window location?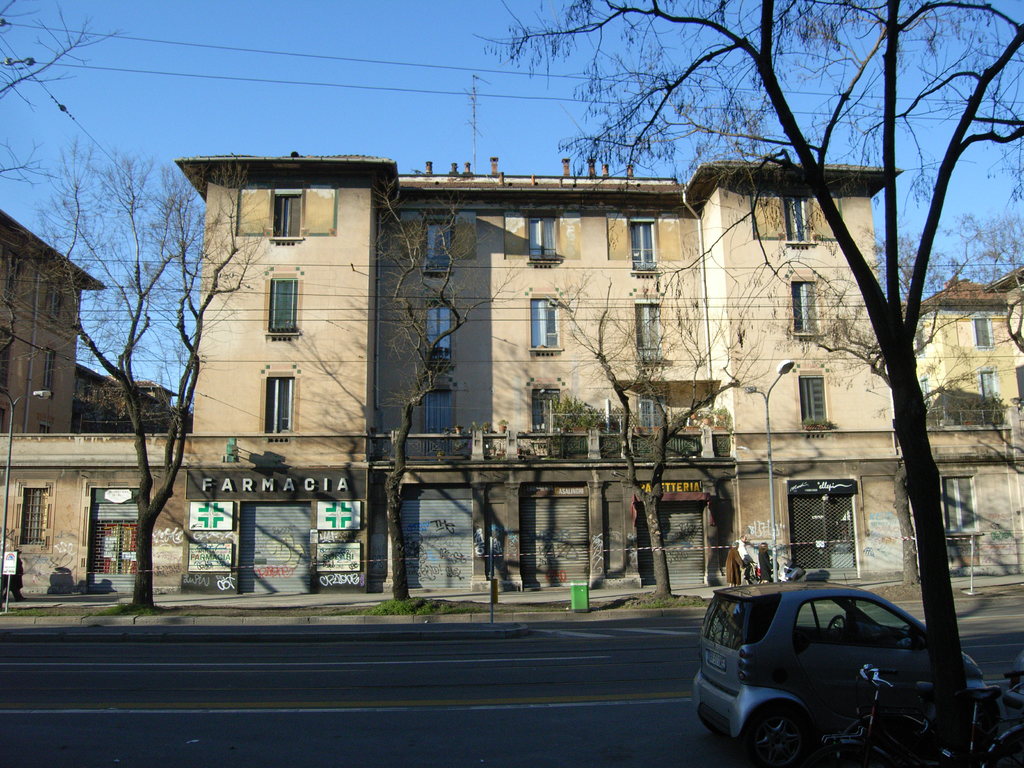
locate(54, 273, 65, 321)
